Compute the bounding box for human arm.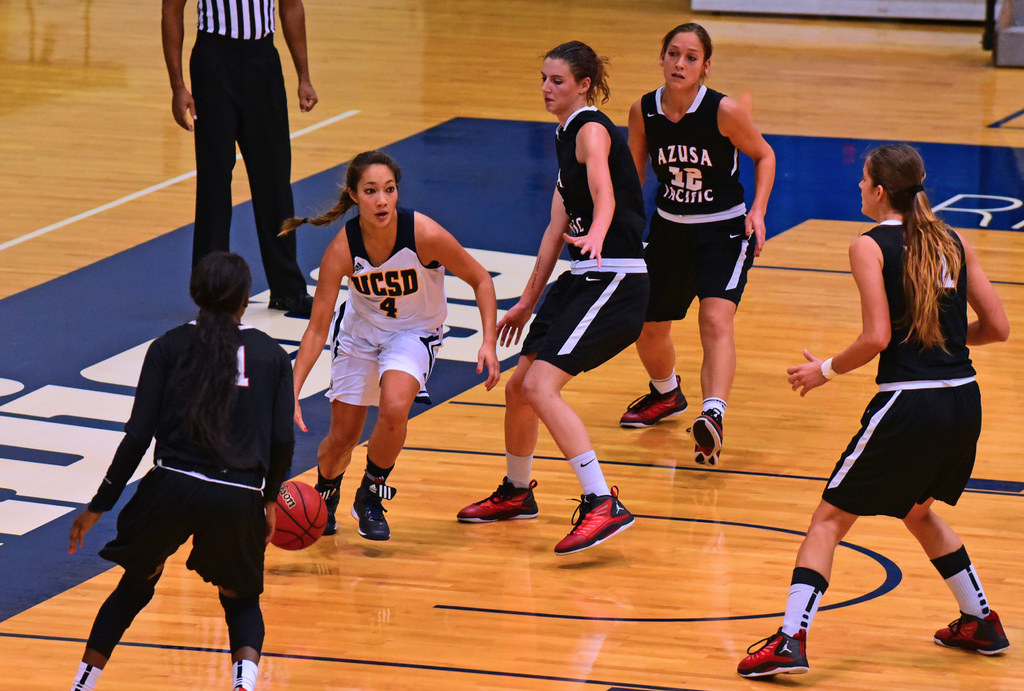
l=161, t=0, r=197, b=131.
